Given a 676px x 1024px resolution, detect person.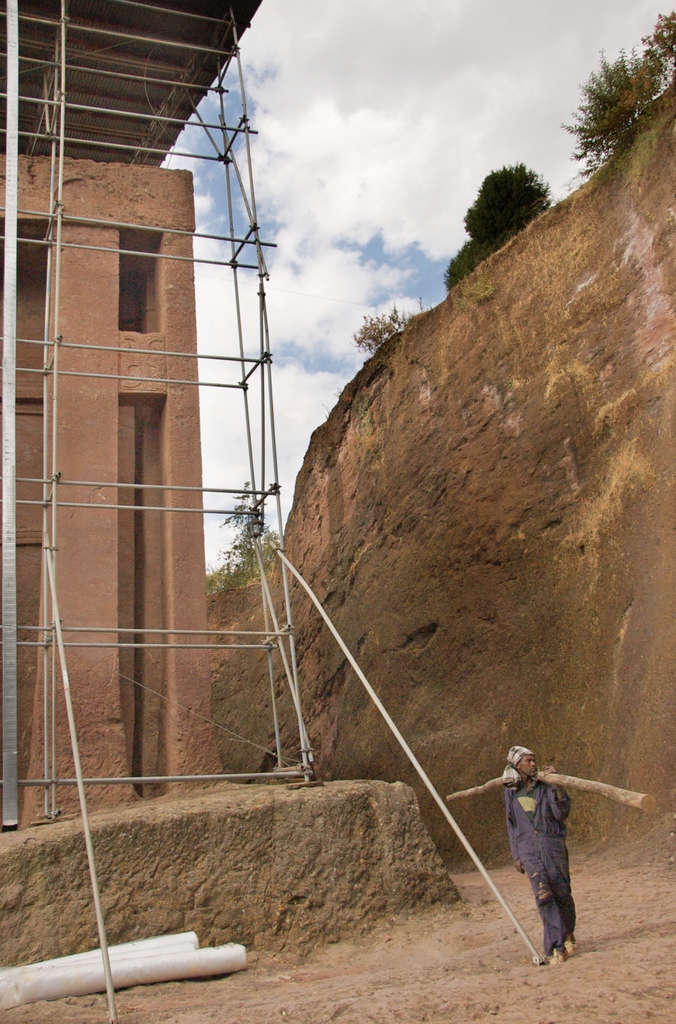
Rect(501, 749, 577, 966).
